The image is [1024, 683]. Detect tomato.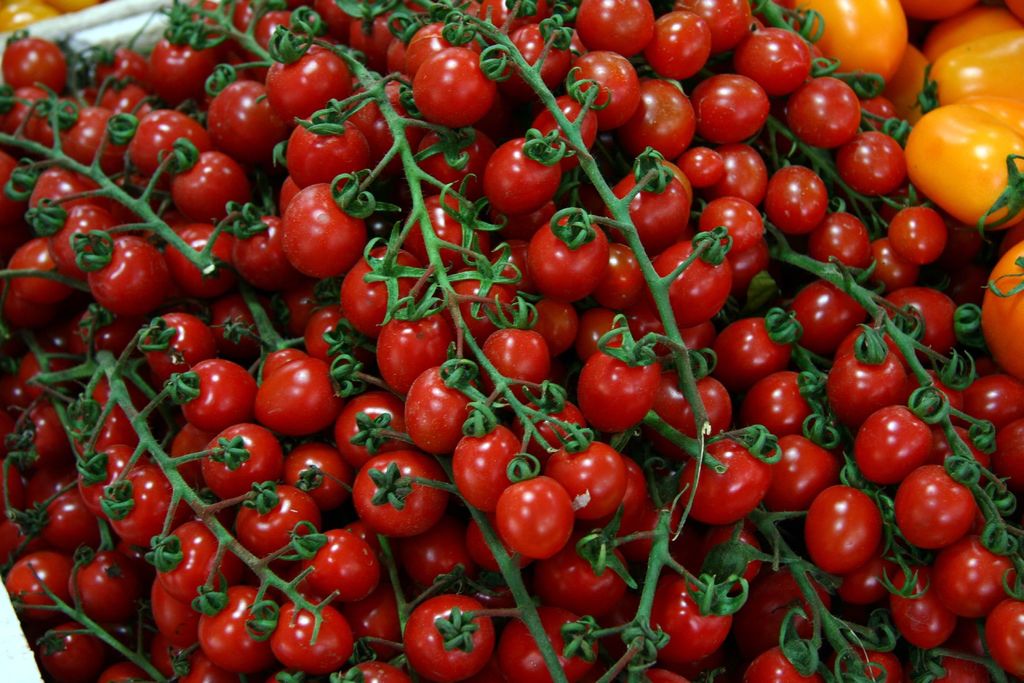
Detection: x1=917 y1=22 x2=1023 y2=111.
